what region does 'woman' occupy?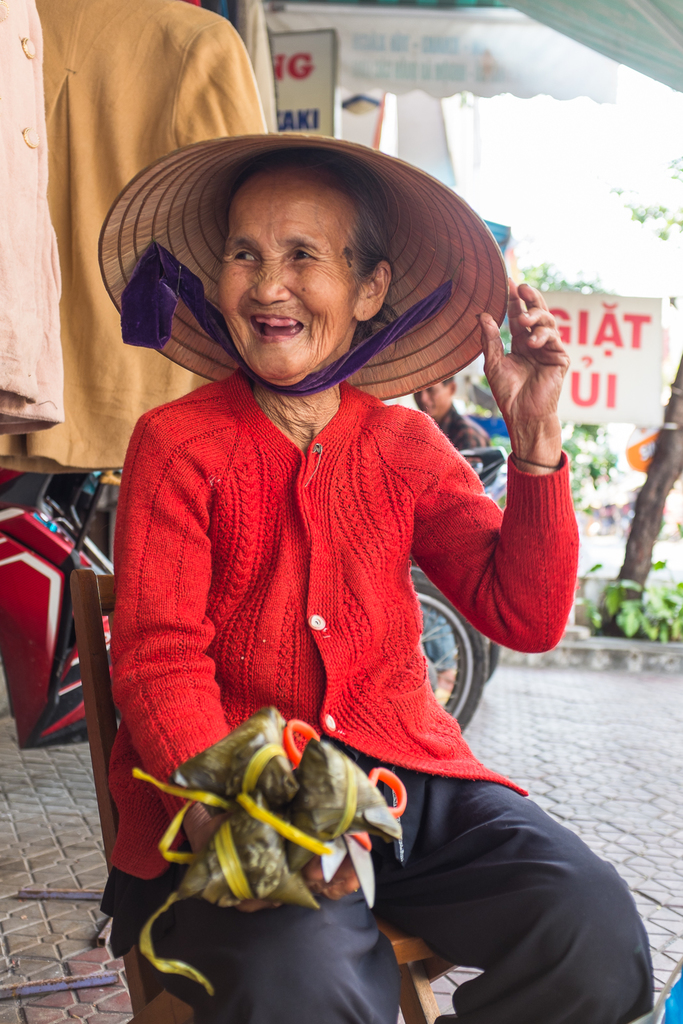
(92,158,664,1023).
